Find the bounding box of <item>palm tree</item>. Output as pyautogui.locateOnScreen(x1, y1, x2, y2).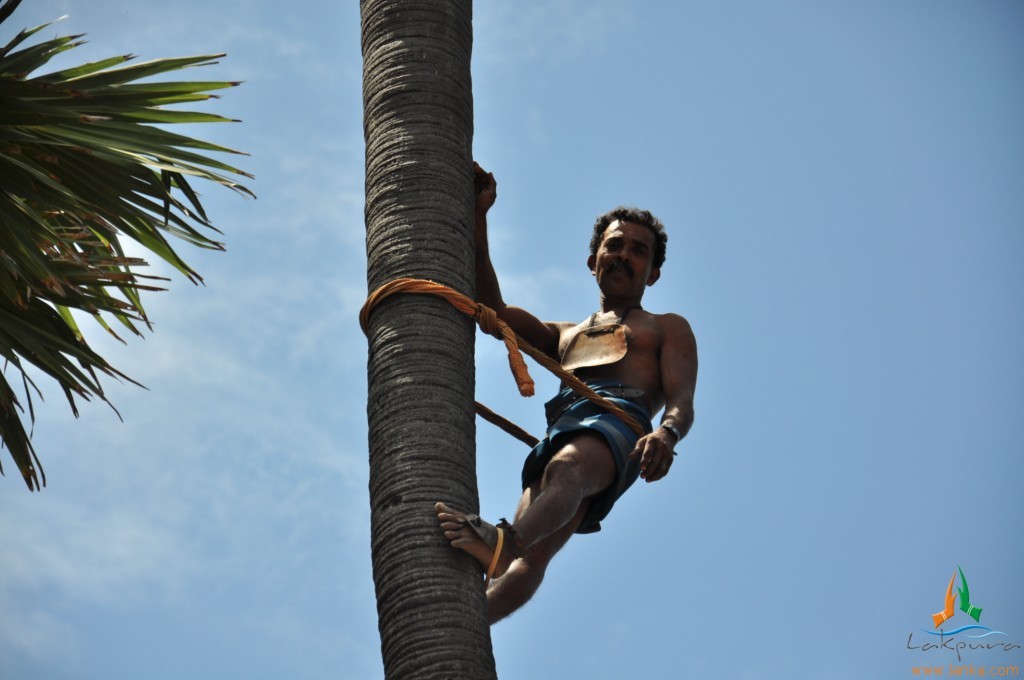
pyautogui.locateOnScreen(352, 0, 506, 679).
